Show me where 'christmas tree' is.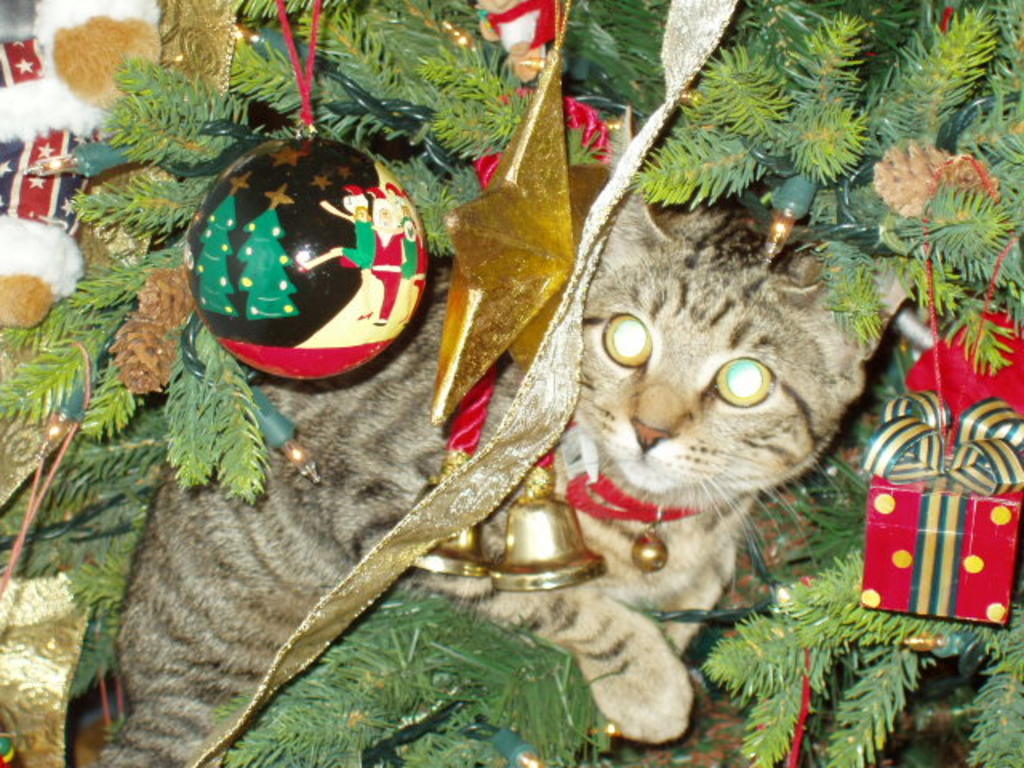
'christmas tree' is at [left=0, top=0, right=1022, bottom=766].
